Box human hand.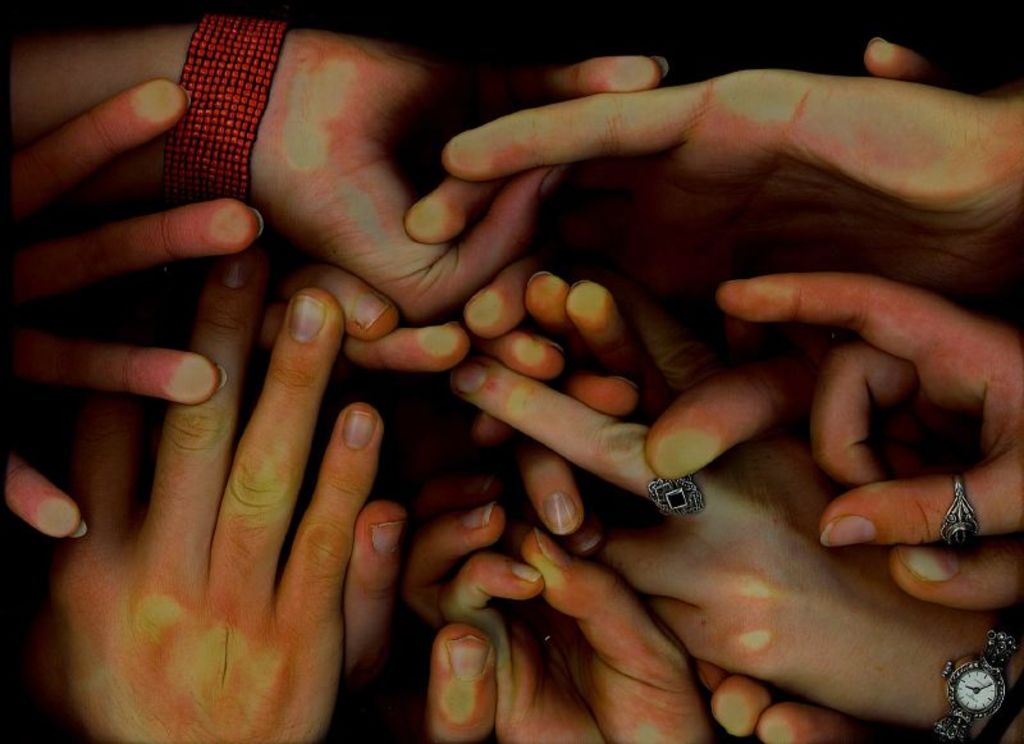
[left=339, top=499, right=494, bottom=743].
